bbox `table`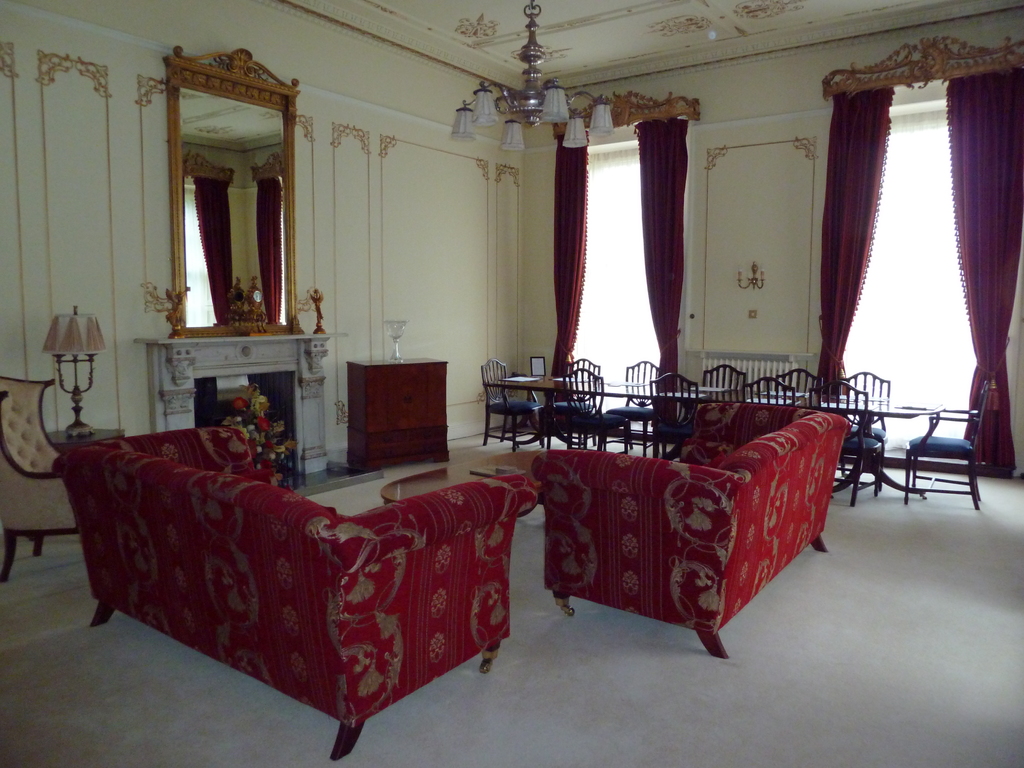
BBox(486, 383, 940, 511)
